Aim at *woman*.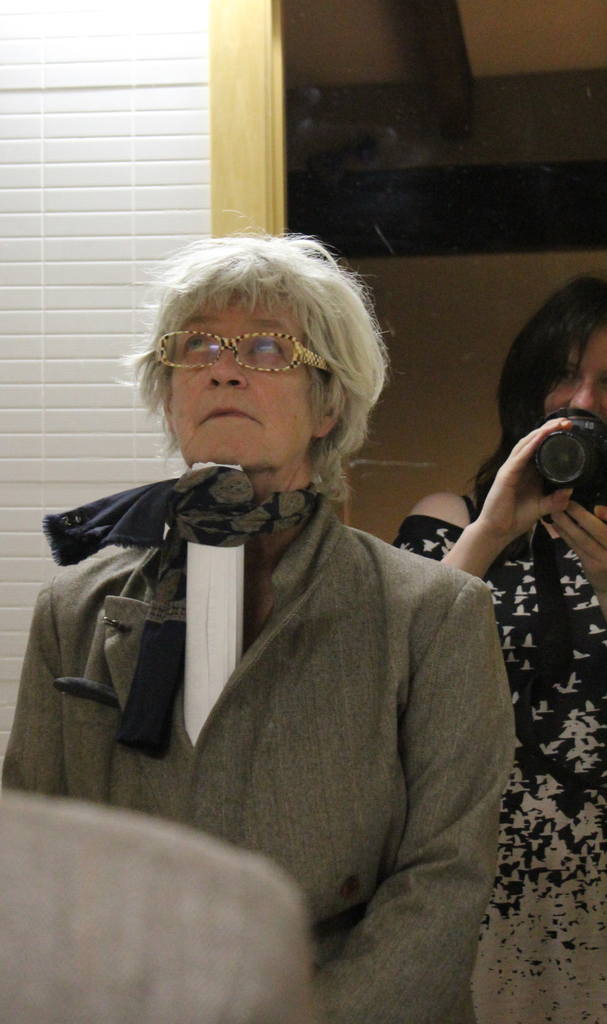
Aimed at bbox(394, 268, 606, 1023).
